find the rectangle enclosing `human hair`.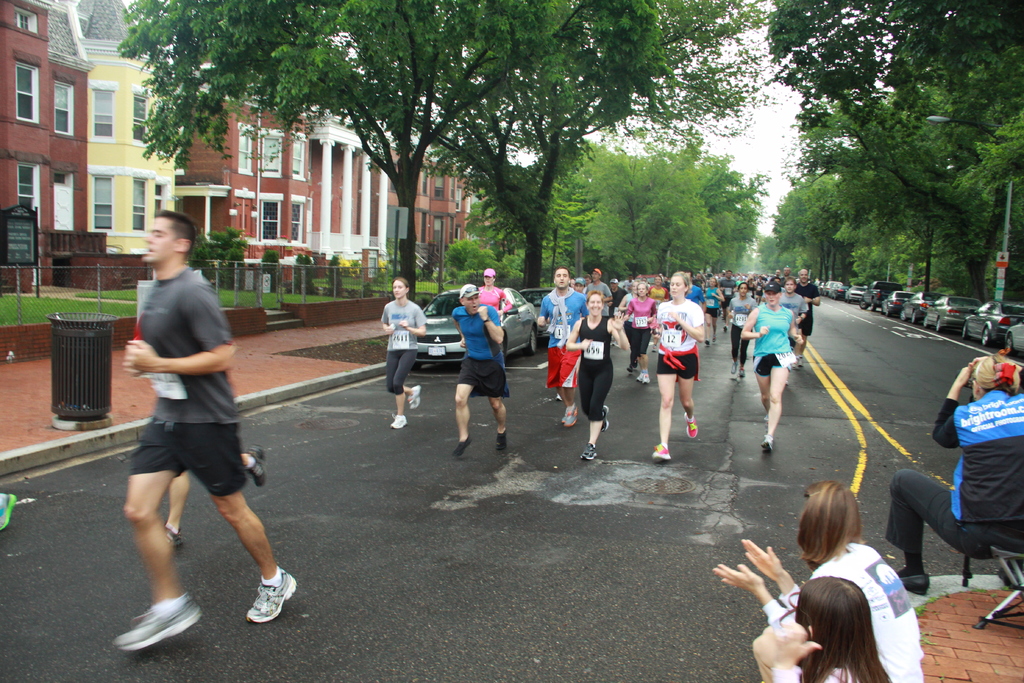
969:354:1019:398.
